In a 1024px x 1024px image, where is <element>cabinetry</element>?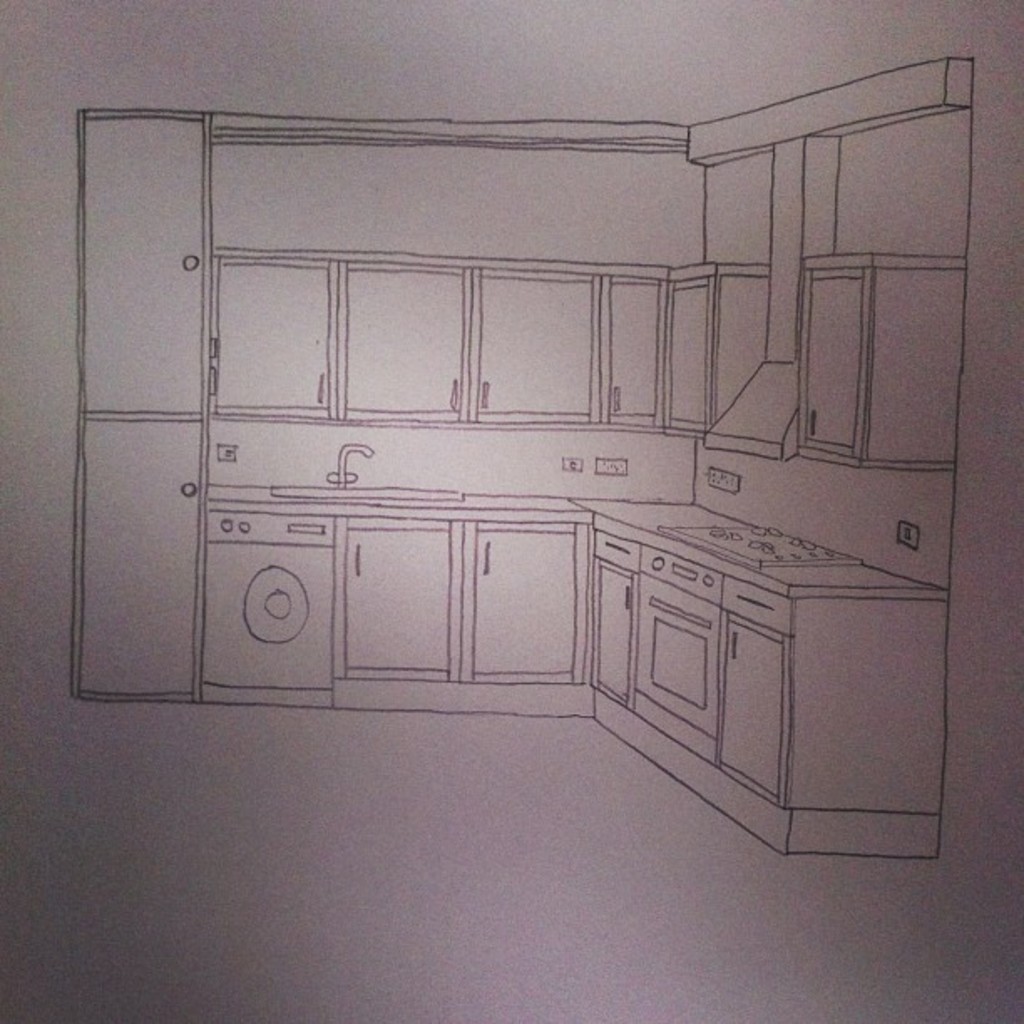
box(462, 254, 609, 430).
